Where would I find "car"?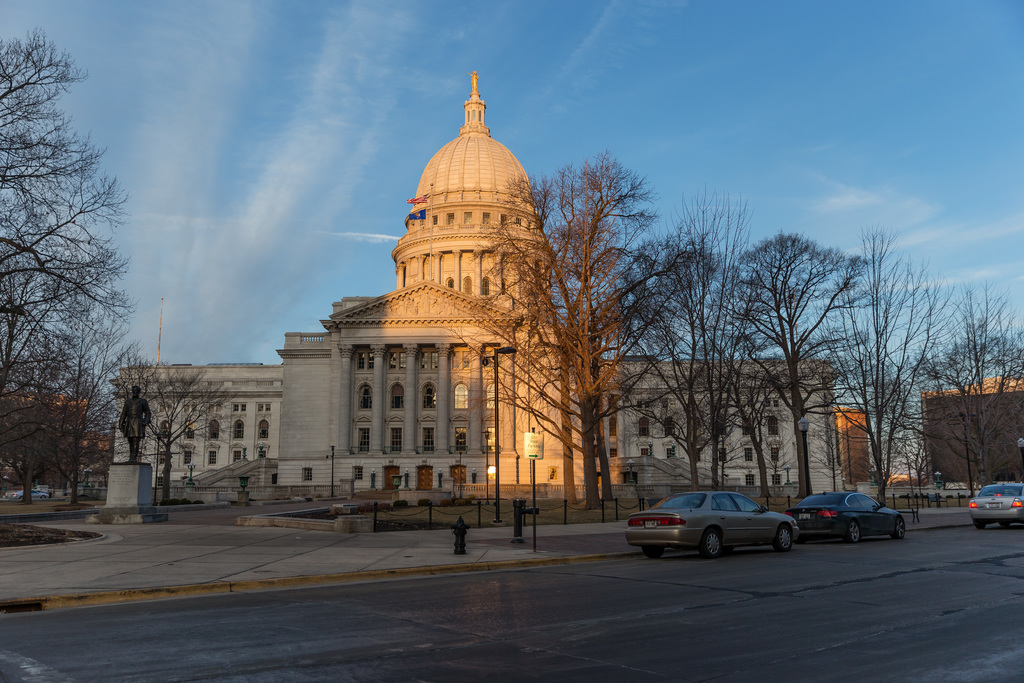
At x1=960, y1=482, x2=1023, y2=525.
